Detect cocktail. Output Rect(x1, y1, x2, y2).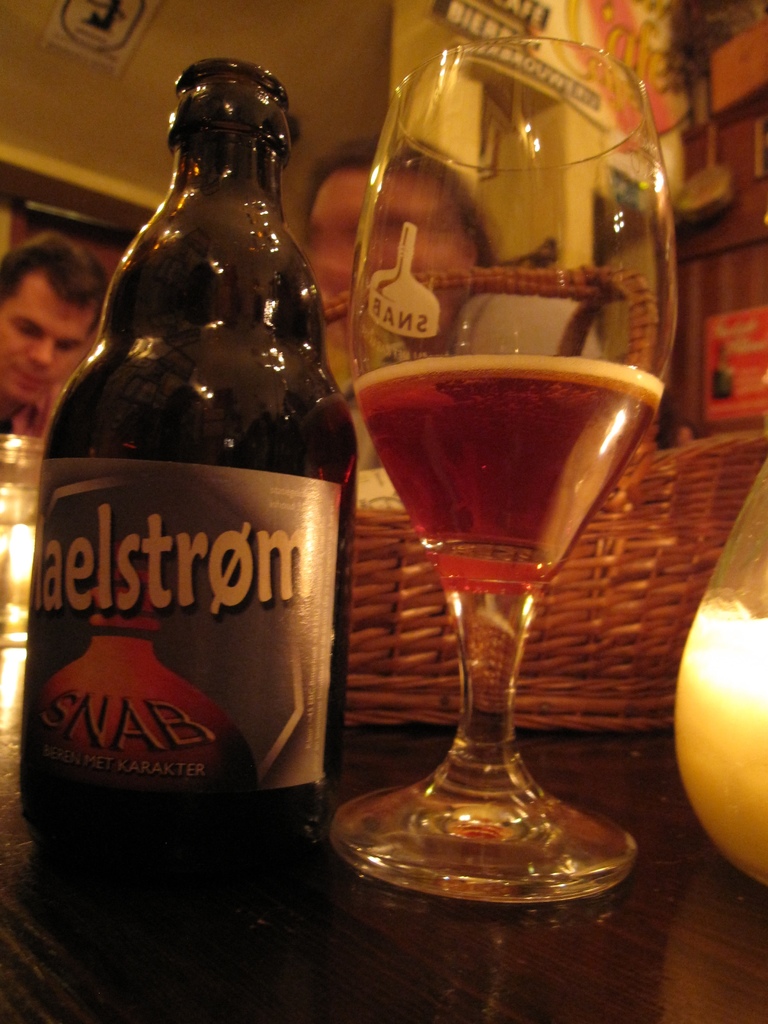
Rect(333, 20, 686, 908).
